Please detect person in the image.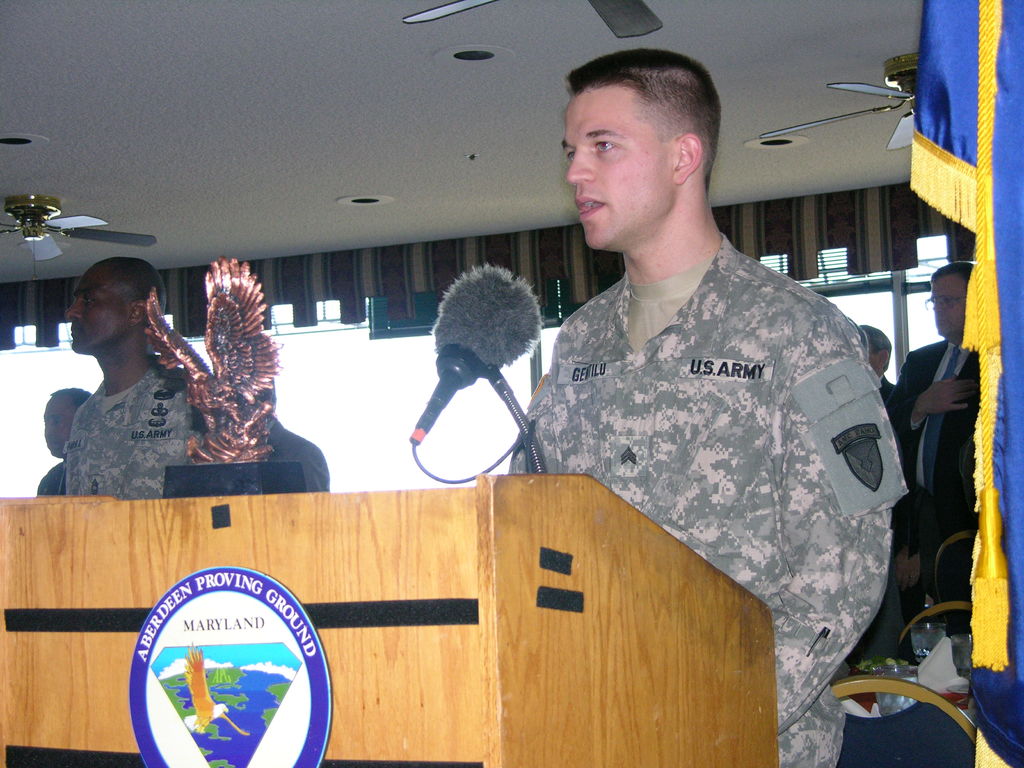
[left=62, top=258, right=202, bottom=500].
